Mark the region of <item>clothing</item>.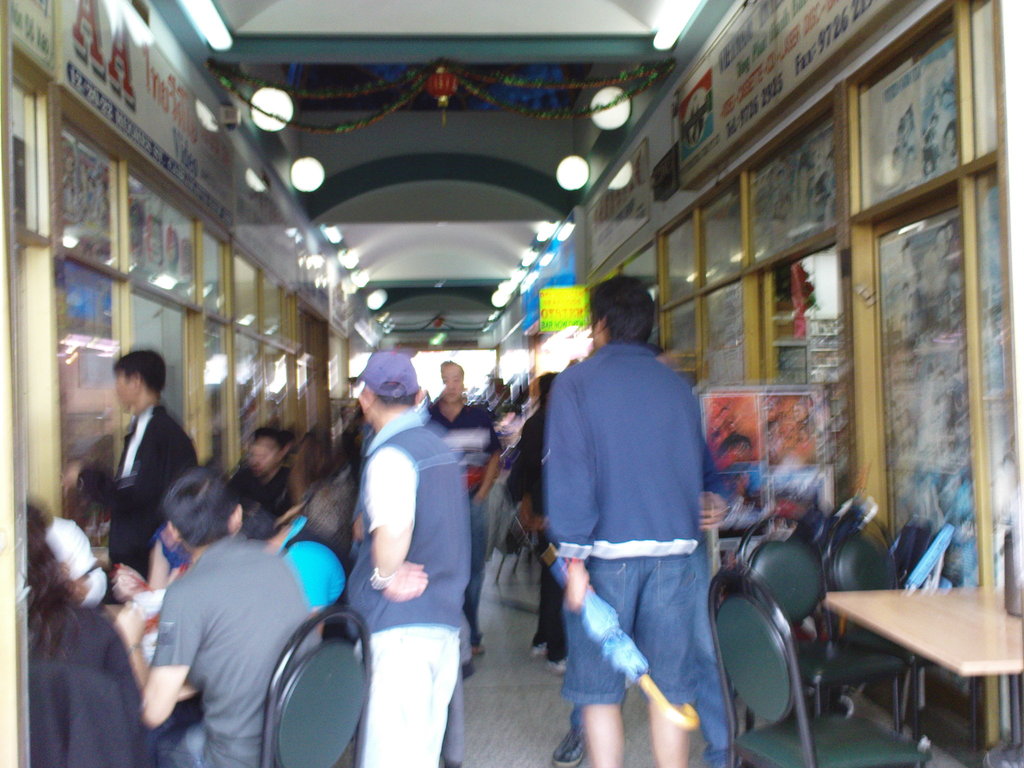
Region: BBox(148, 538, 327, 767).
